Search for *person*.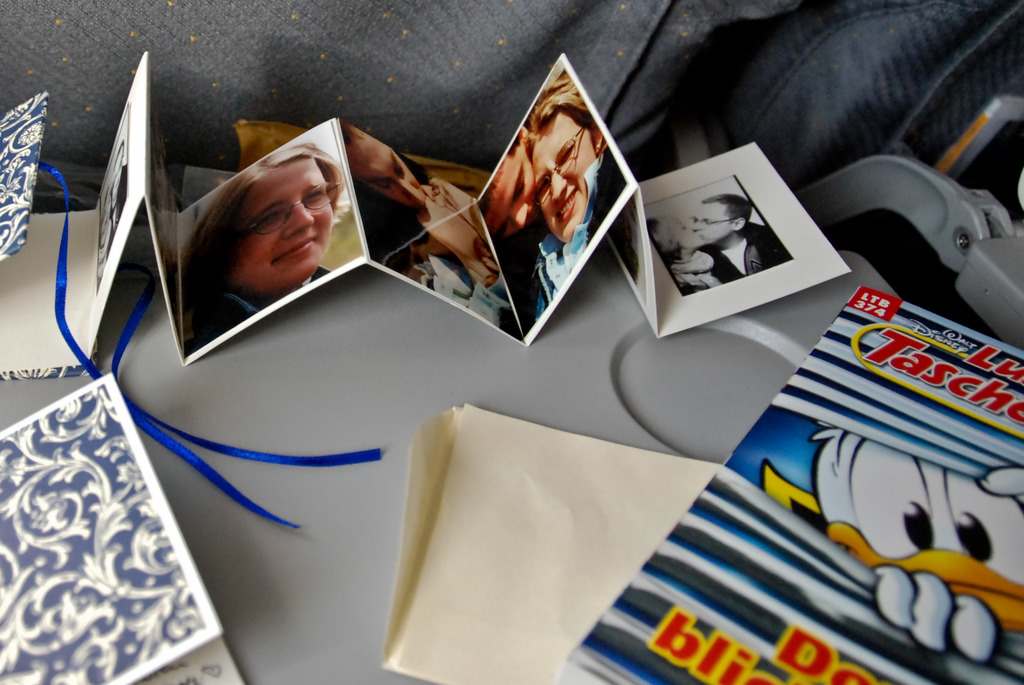
Found at (x1=181, y1=144, x2=349, y2=353).
